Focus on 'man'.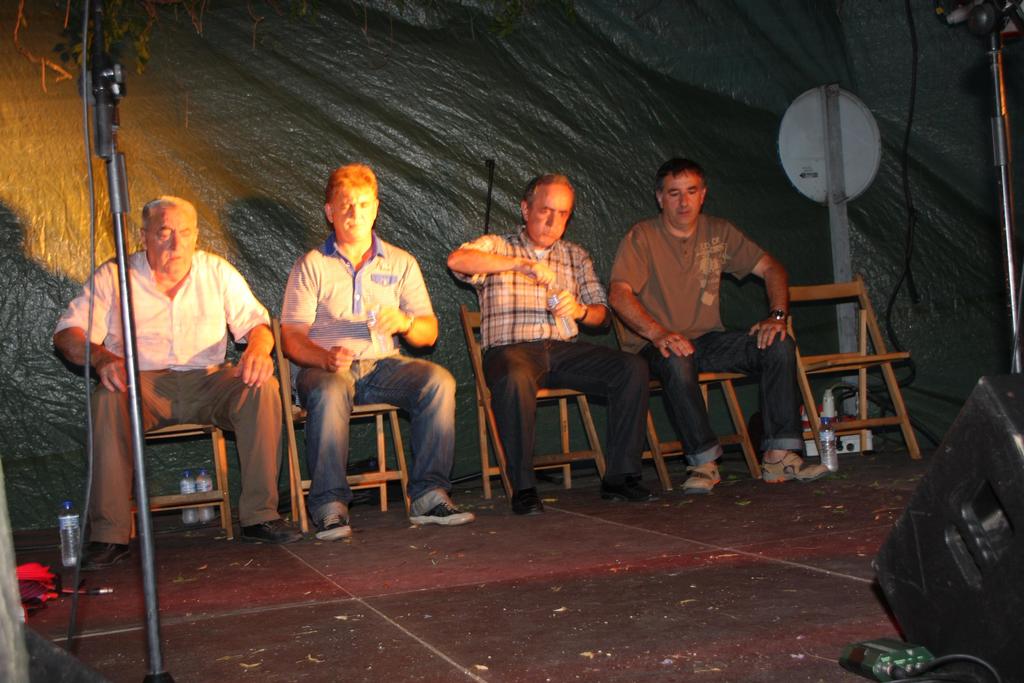
Focused at x1=282 y1=163 x2=459 y2=541.
